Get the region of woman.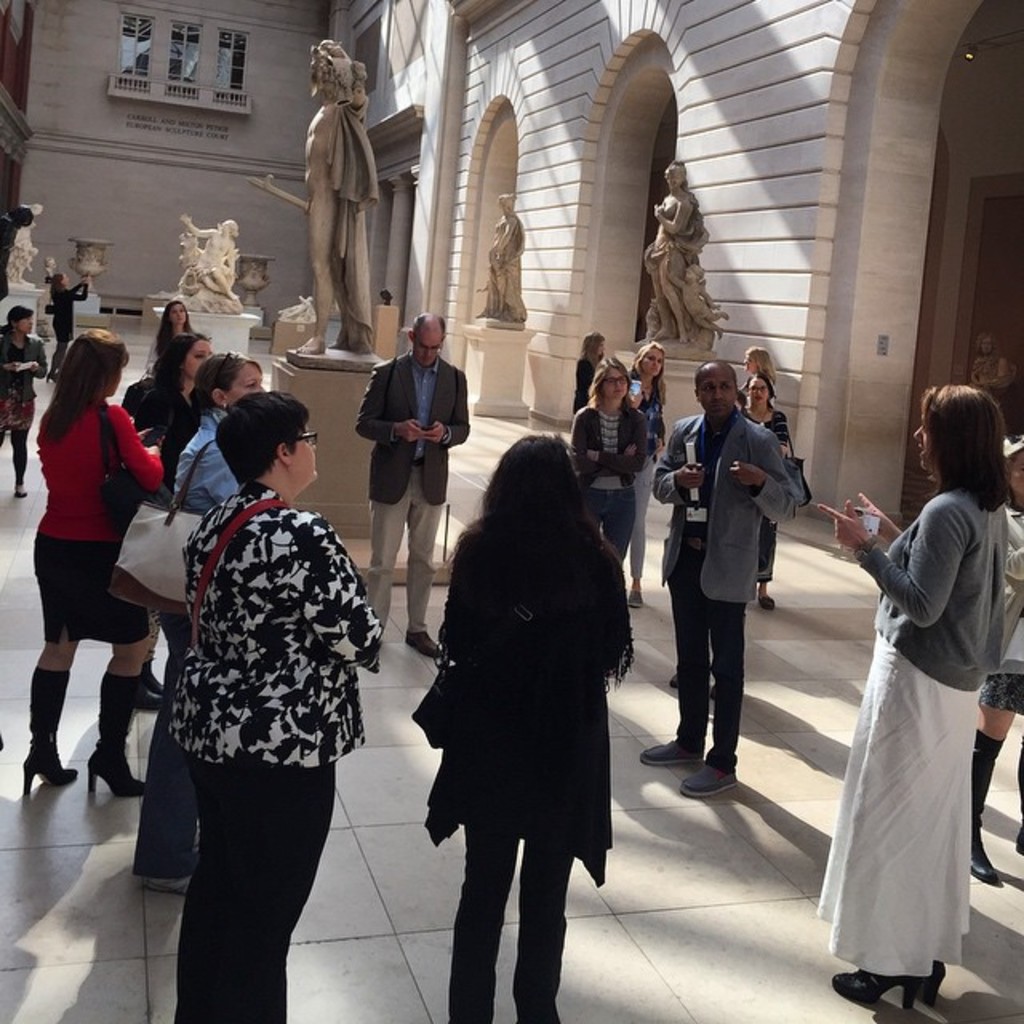
[left=973, top=430, right=1022, bottom=880].
